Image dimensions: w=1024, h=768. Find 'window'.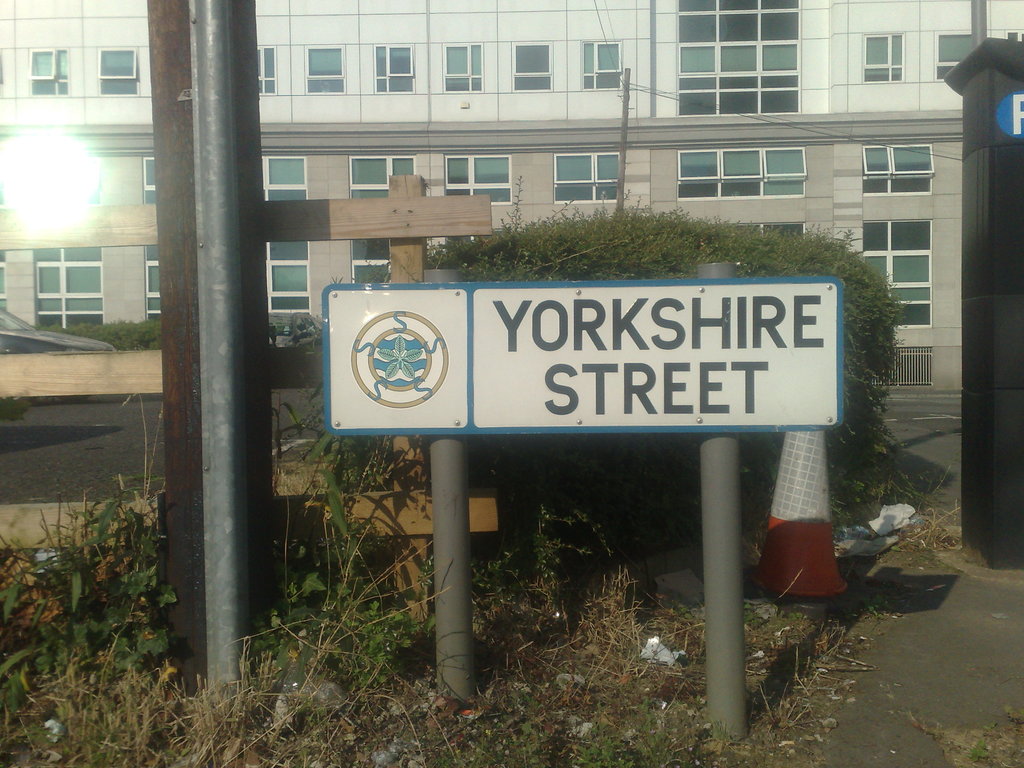
box(552, 148, 619, 201).
